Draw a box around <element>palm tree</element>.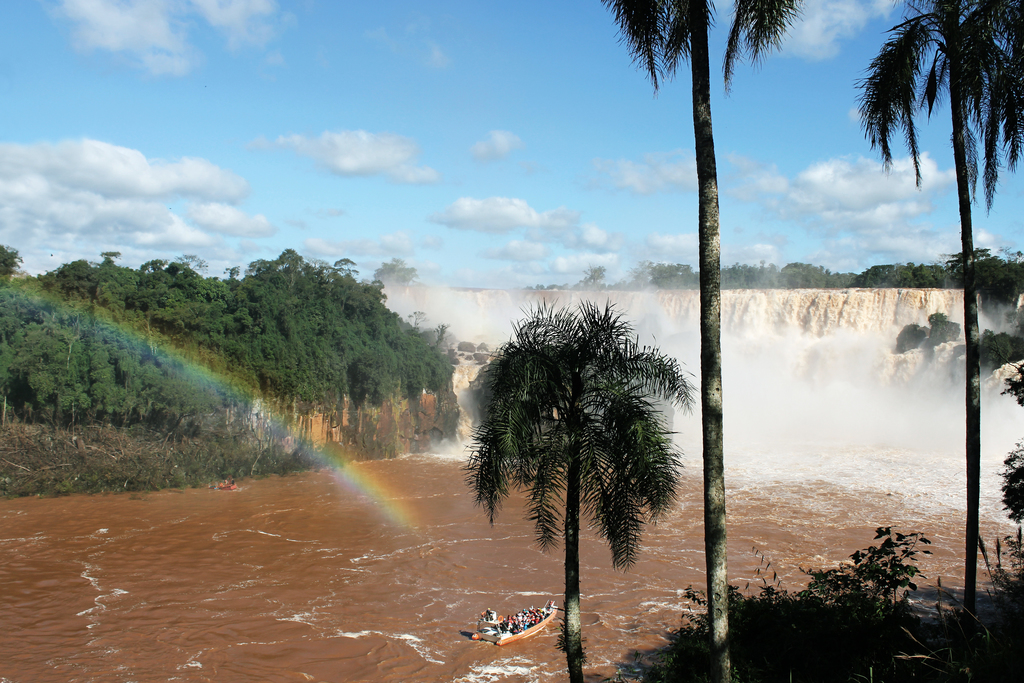
box=[459, 278, 701, 682].
